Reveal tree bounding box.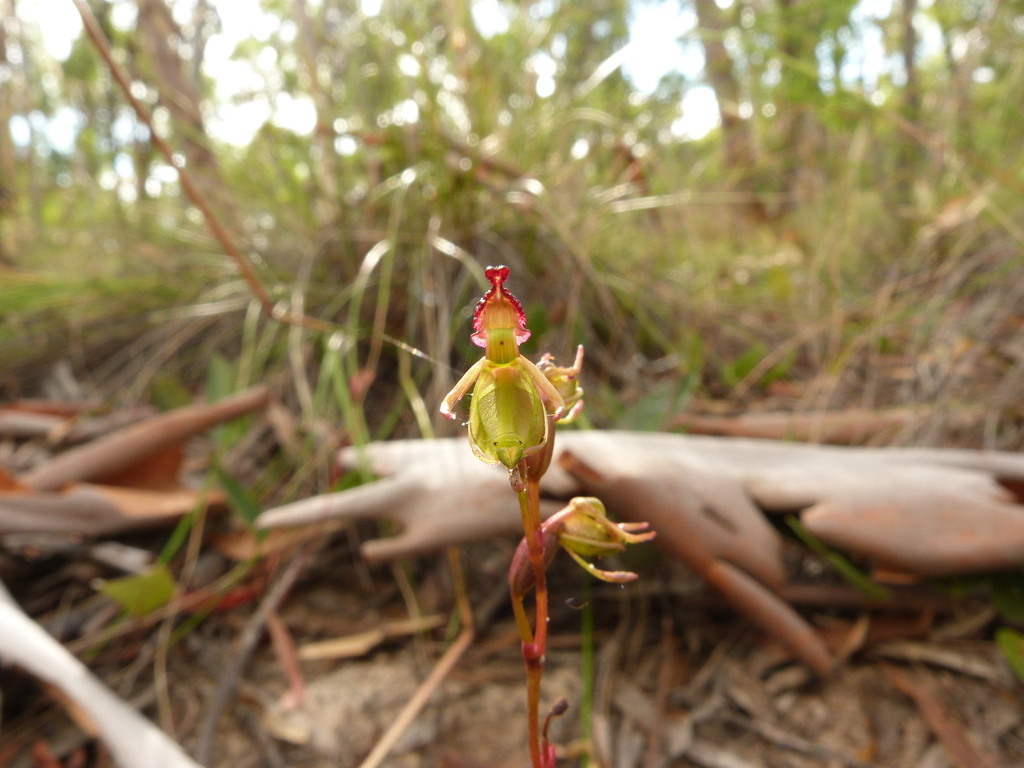
Revealed: bbox=[0, 47, 1023, 740].
